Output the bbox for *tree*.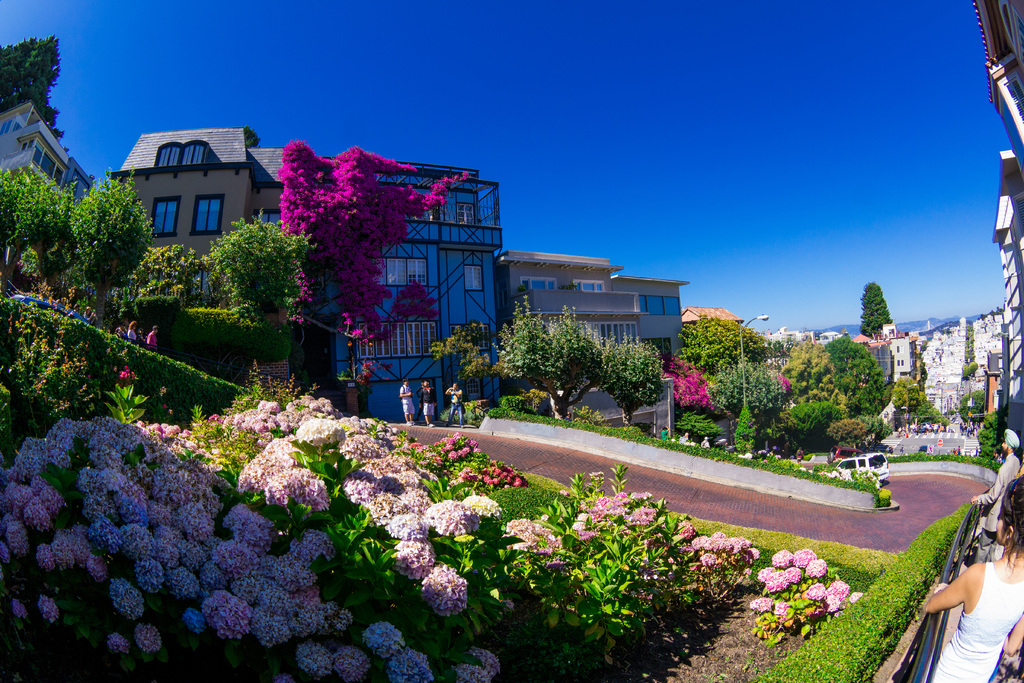
x1=47, y1=171, x2=159, y2=311.
